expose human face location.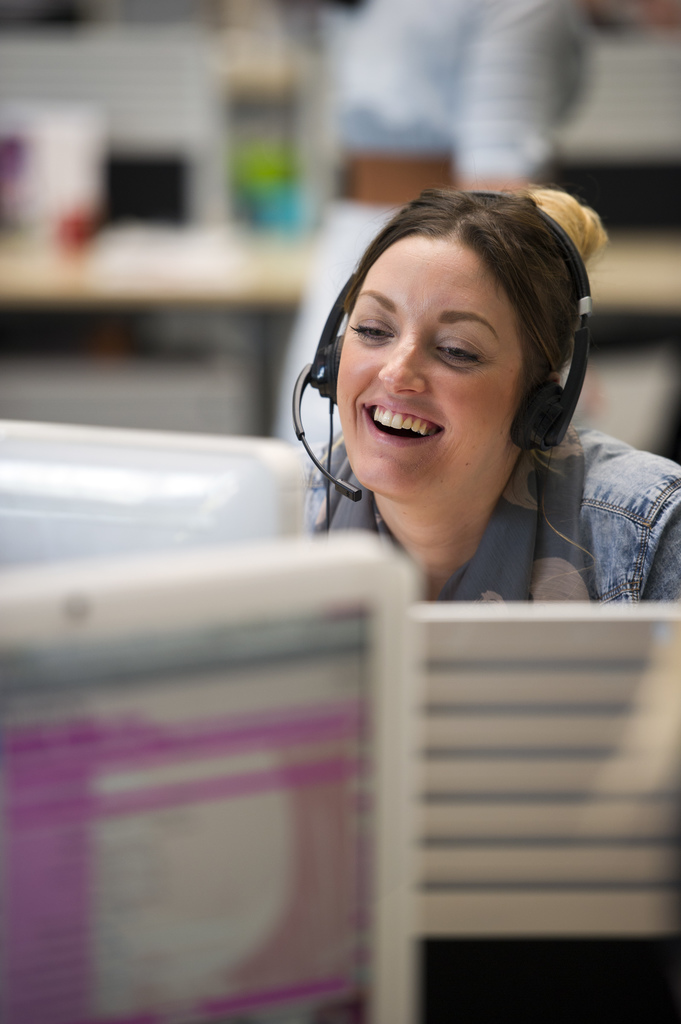
Exposed at locate(336, 237, 522, 499).
